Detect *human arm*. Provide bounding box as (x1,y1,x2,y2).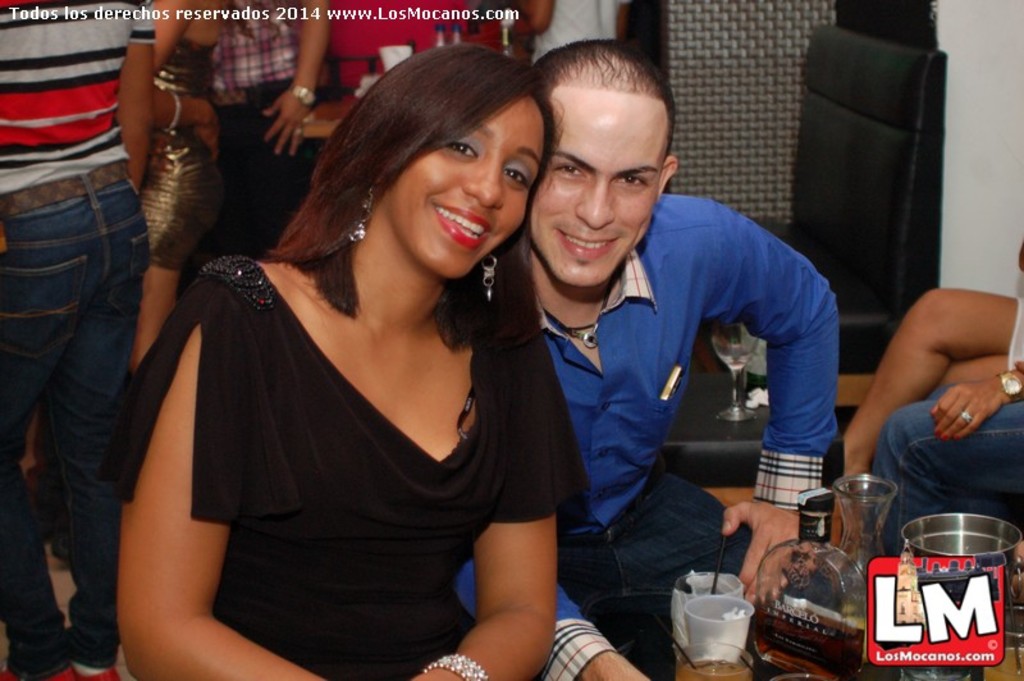
(919,369,1023,439).
